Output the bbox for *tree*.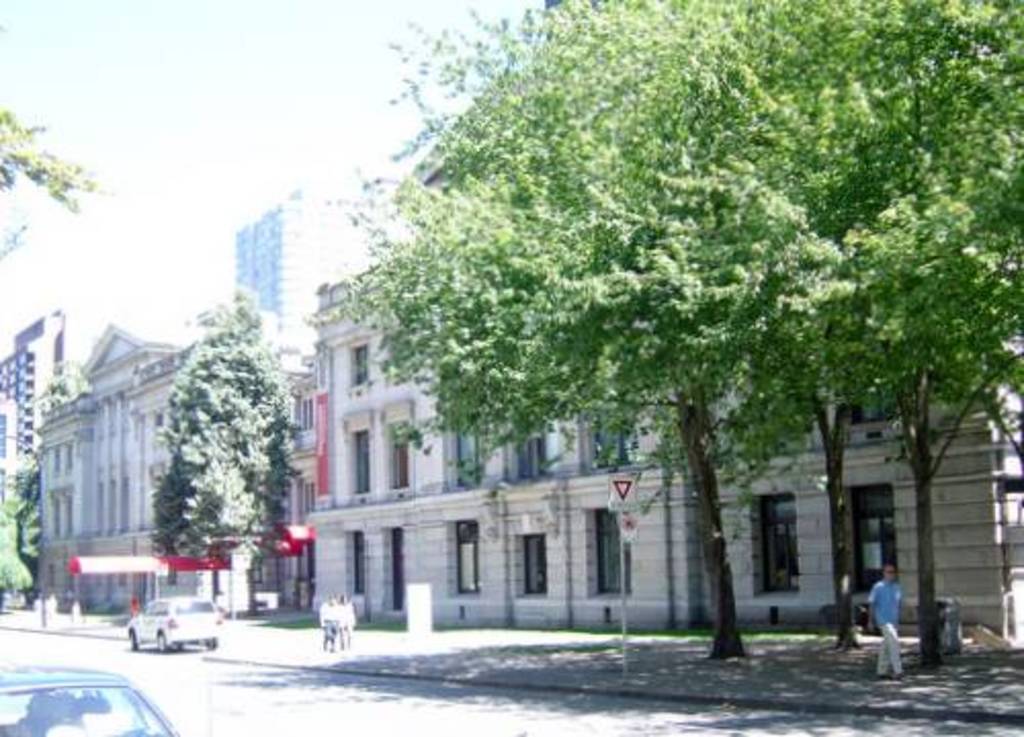
crop(328, 0, 1022, 665).
